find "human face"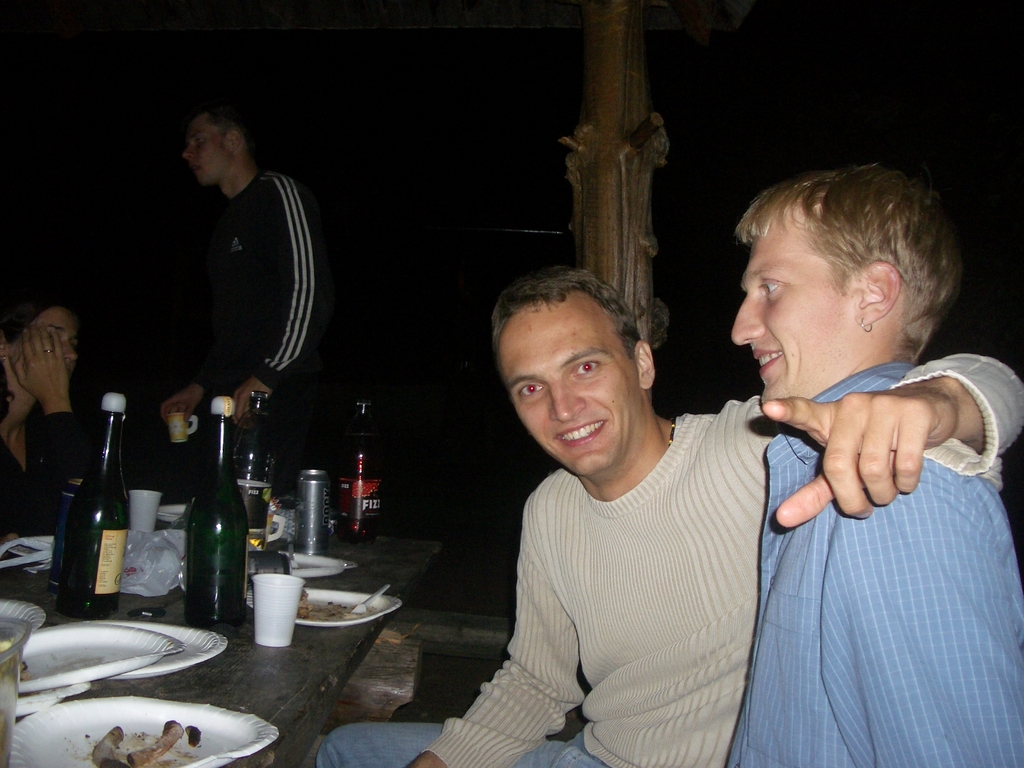
(735, 193, 870, 410)
